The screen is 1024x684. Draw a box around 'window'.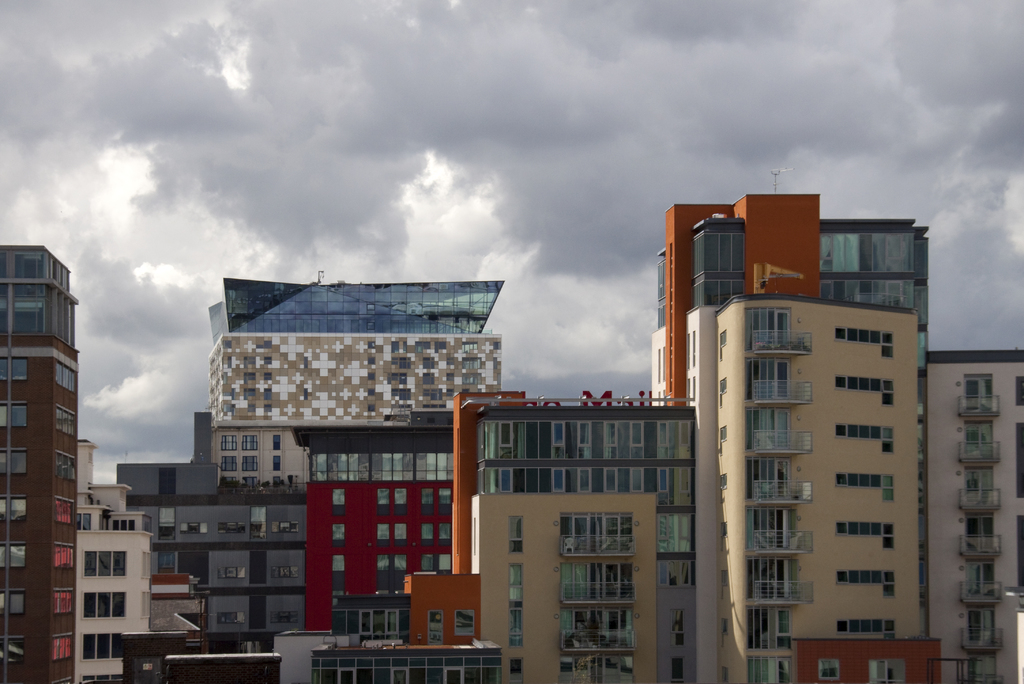
<box>560,656,631,683</box>.
